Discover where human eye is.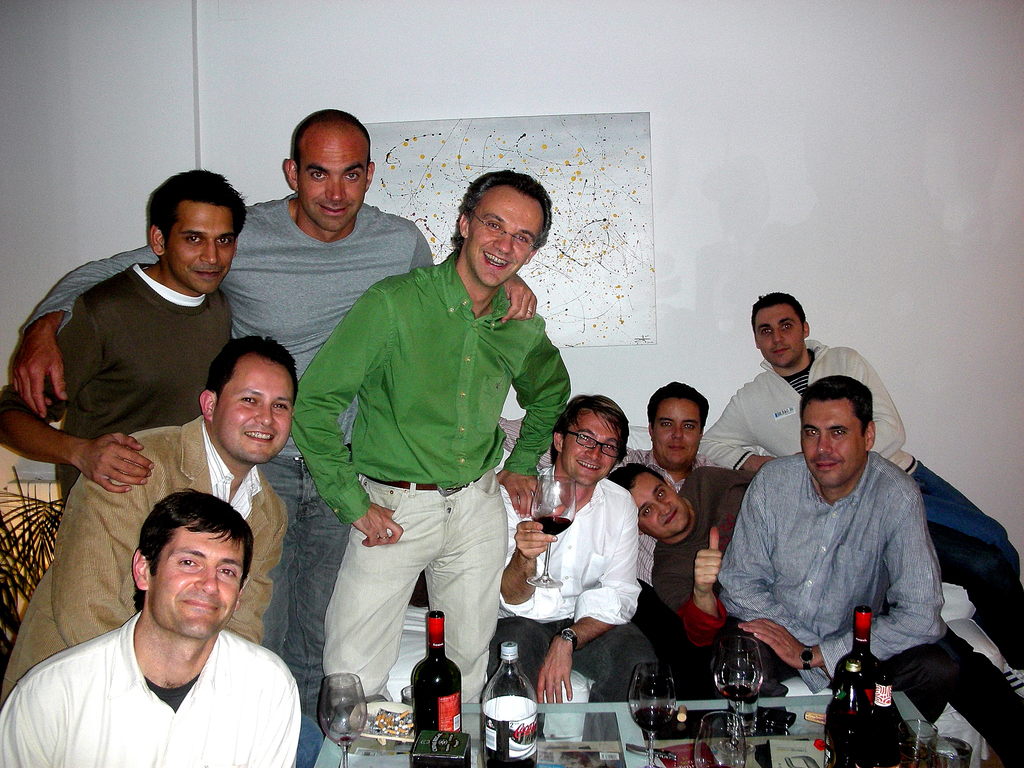
Discovered at bbox(659, 420, 675, 428).
